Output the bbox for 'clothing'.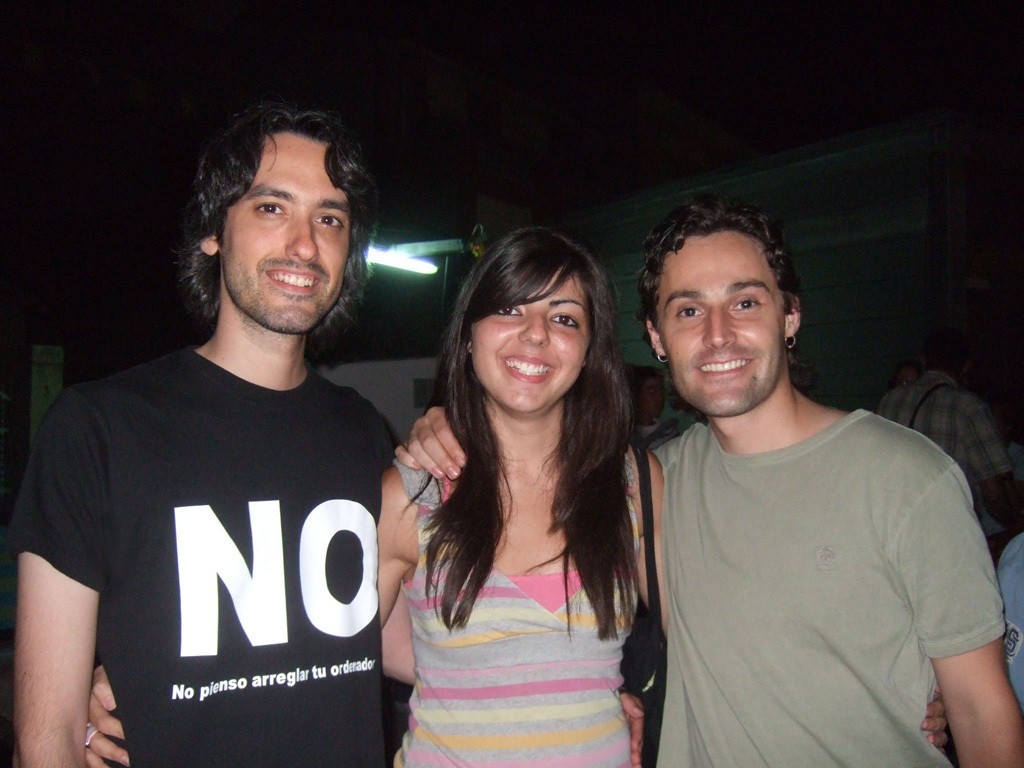
(left=639, top=376, right=1020, bottom=767).
